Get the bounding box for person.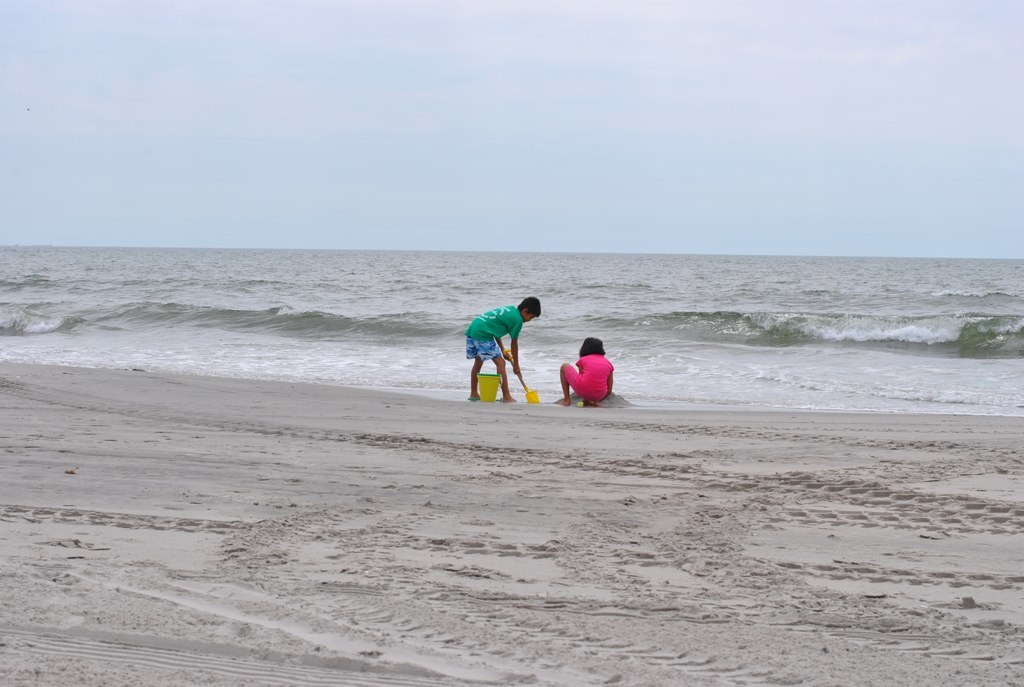
region(462, 291, 532, 400).
